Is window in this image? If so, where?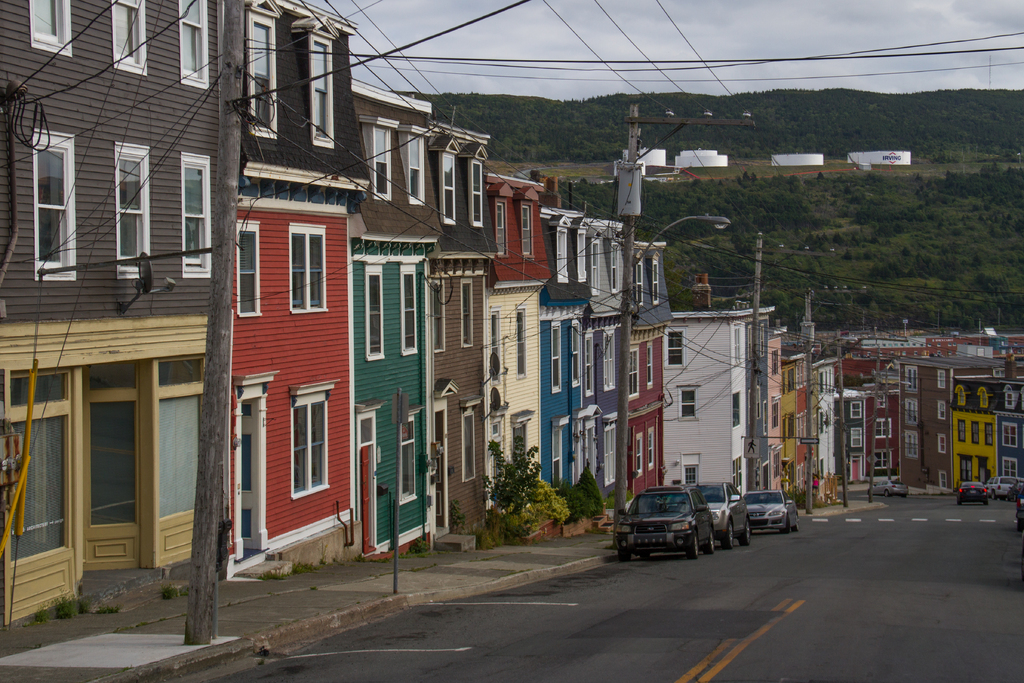
Yes, at locate(292, 222, 331, 315).
